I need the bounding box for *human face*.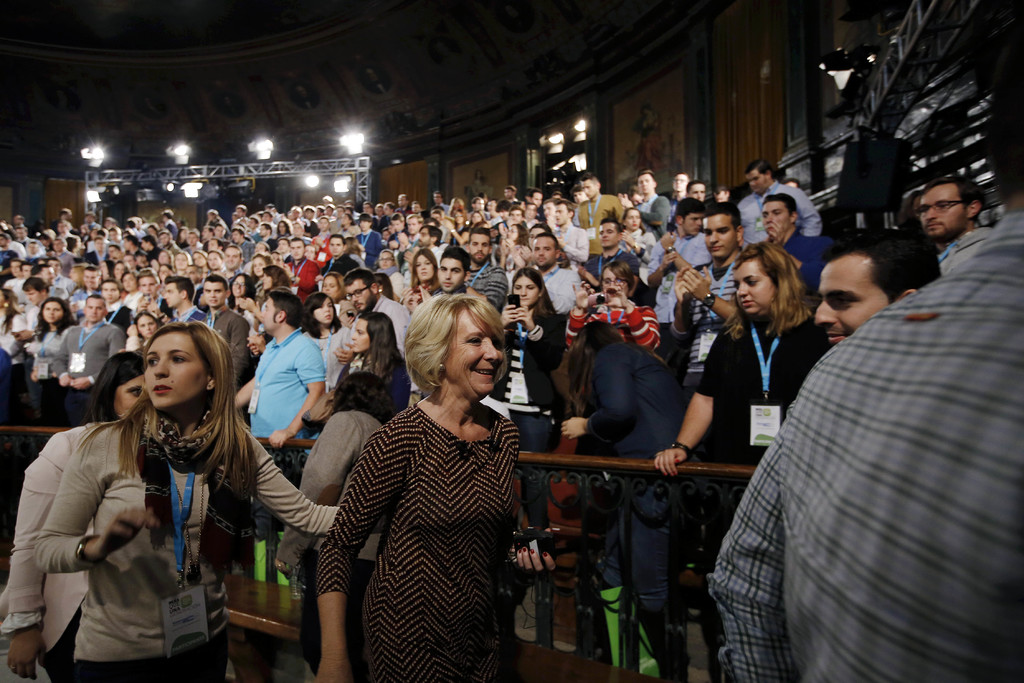
Here it is: x1=327 y1=237 x2=344 y2=254.
